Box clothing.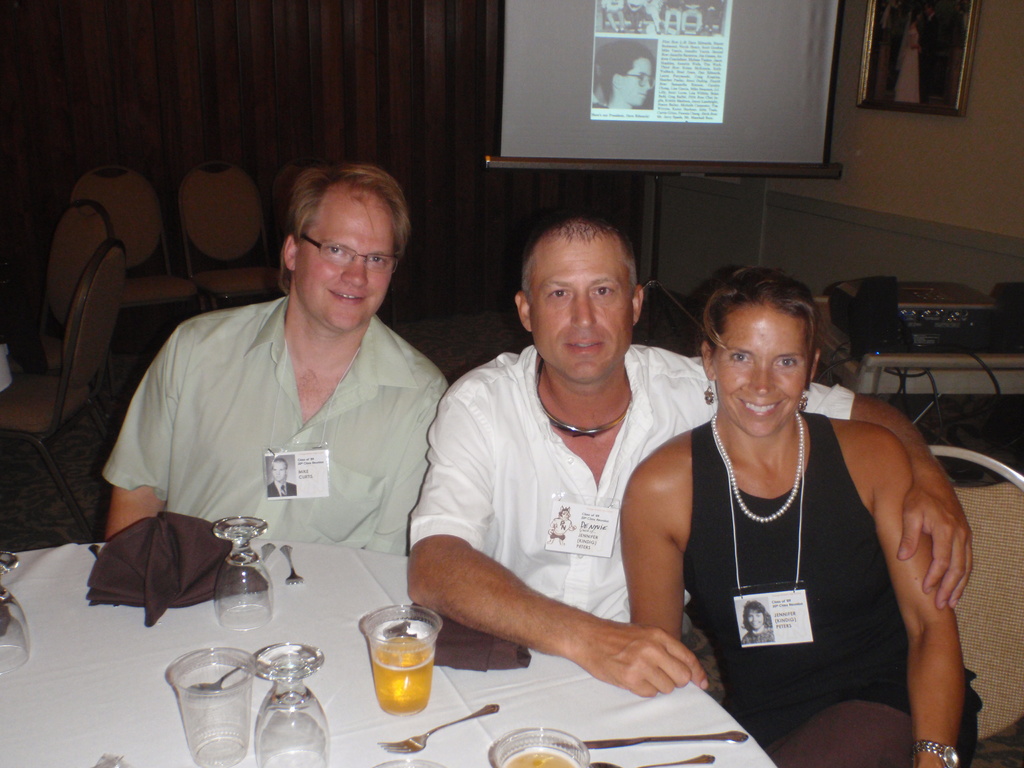
{"x1": 102, "y1": 294, "x2": 451, "y2": 556}.
